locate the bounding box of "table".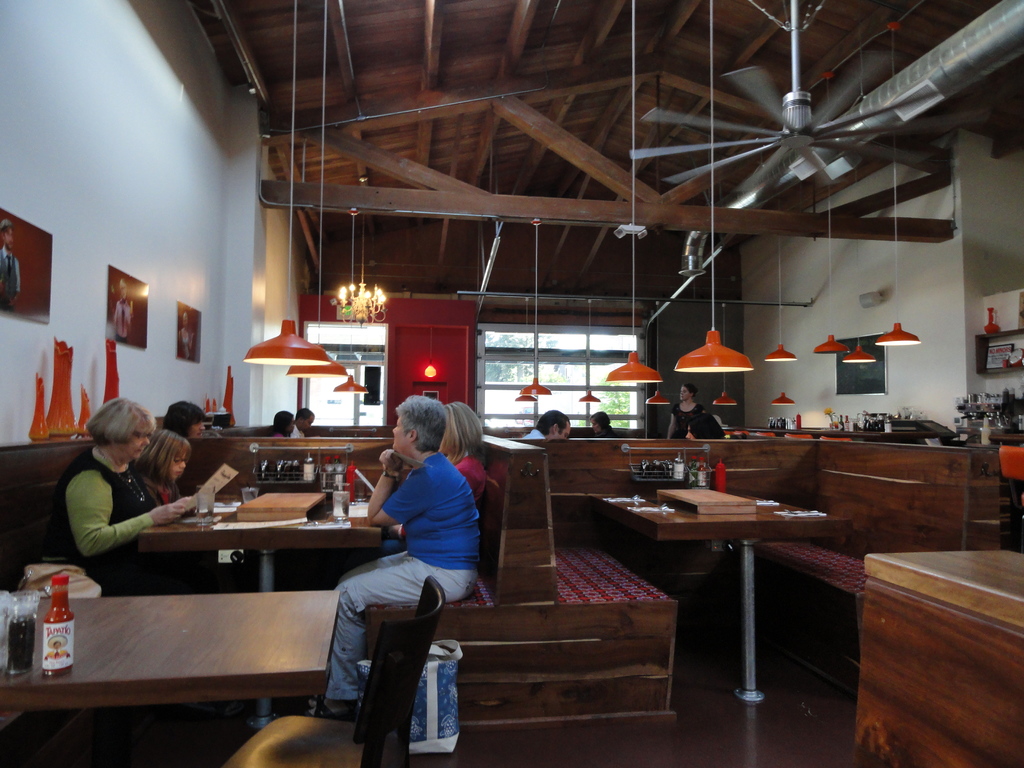
Bounding box: box=[595, 486, 854, 709].
